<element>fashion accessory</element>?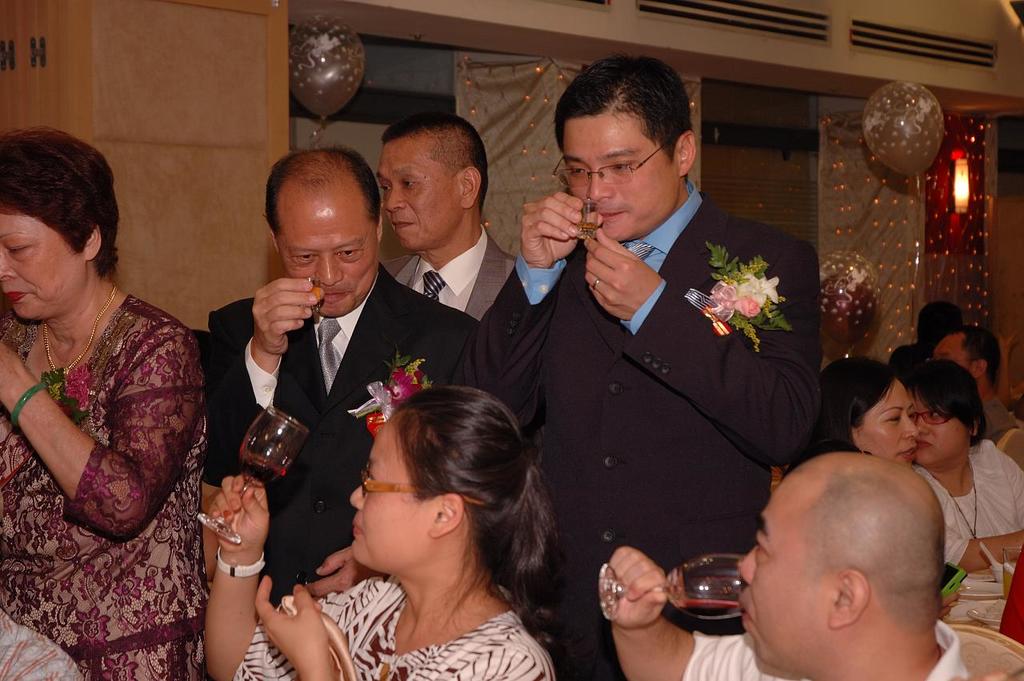
pyautogui.locateOnScreen(911, 403, 959, 427)
